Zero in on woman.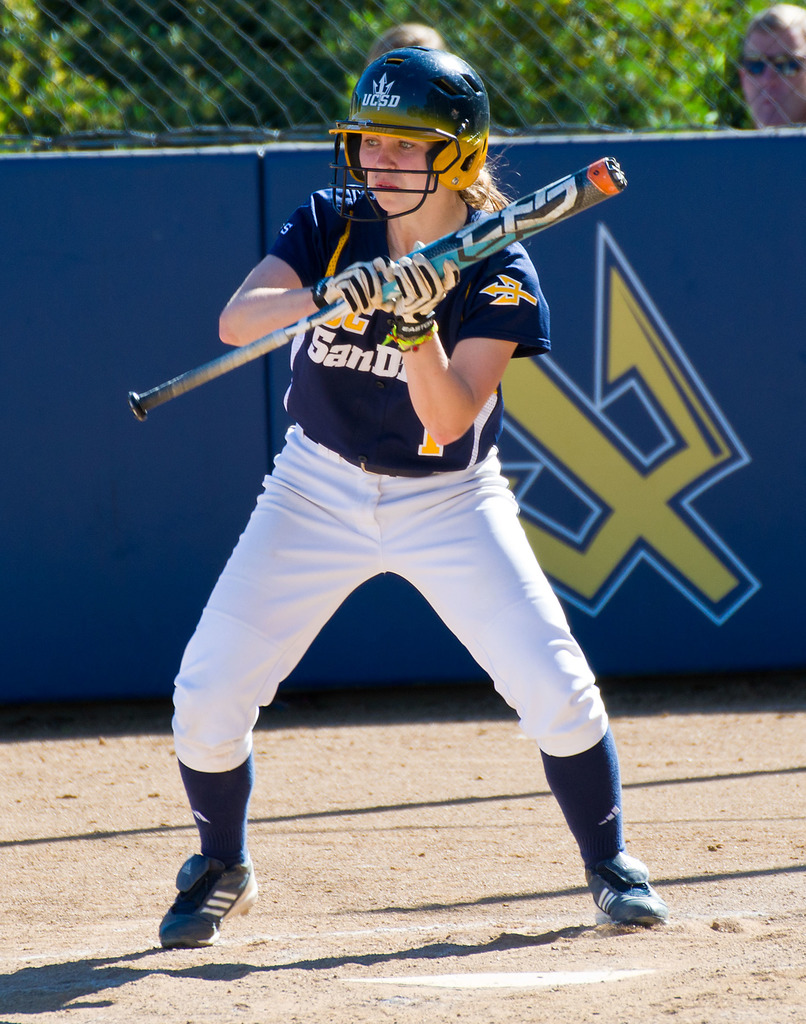
Zeroed in: (left=156, top=117, right=643, bottom=891).
